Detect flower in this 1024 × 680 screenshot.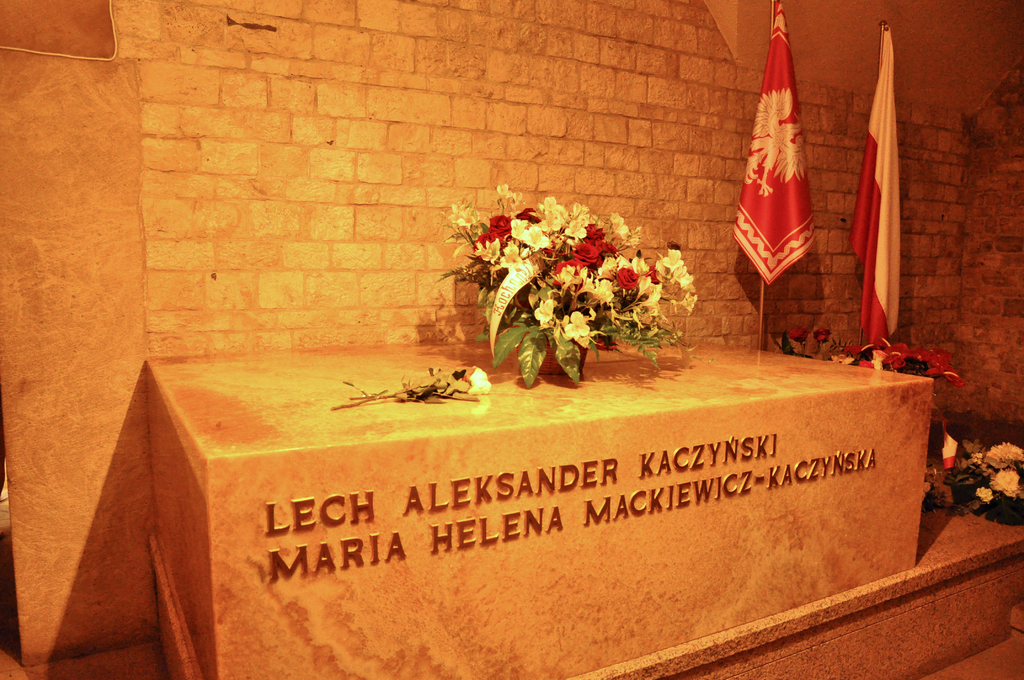
Detection: crop(472, 241, 502, 263).
